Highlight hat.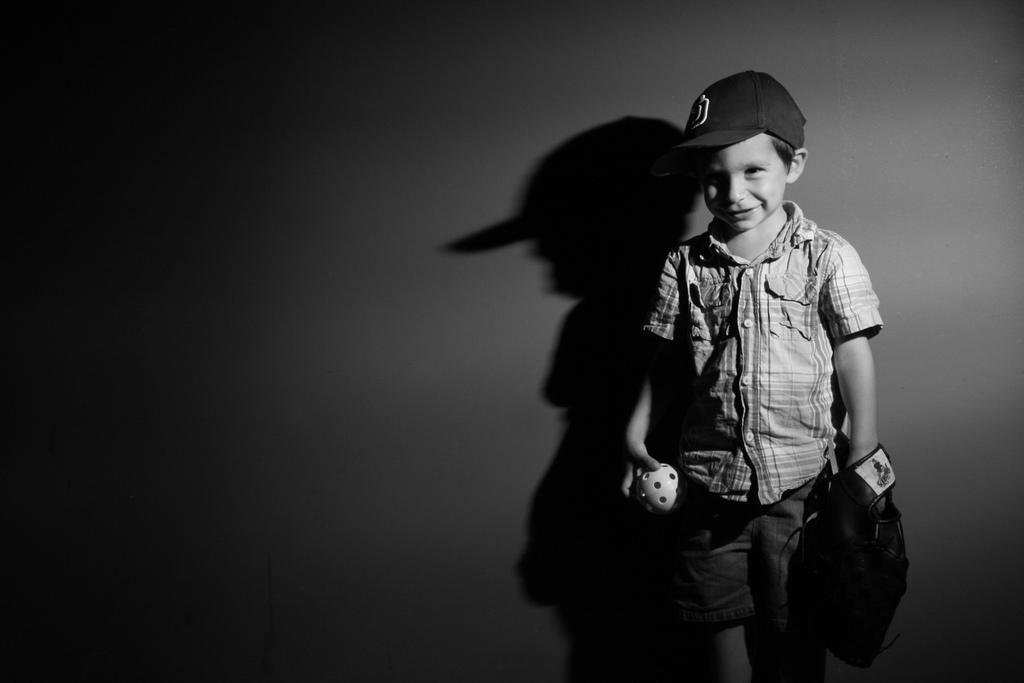
Highlighted region: Rect(661, 73, 813, 178).
